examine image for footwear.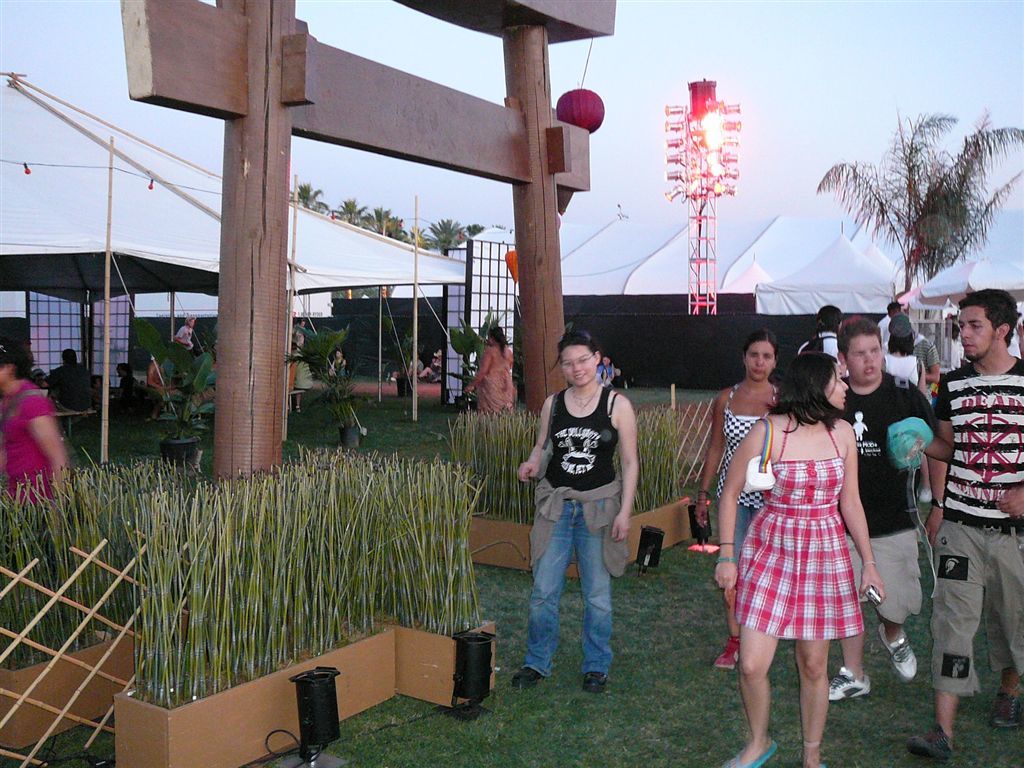
Examination result: Rect(987, 690, 1022, 729).
